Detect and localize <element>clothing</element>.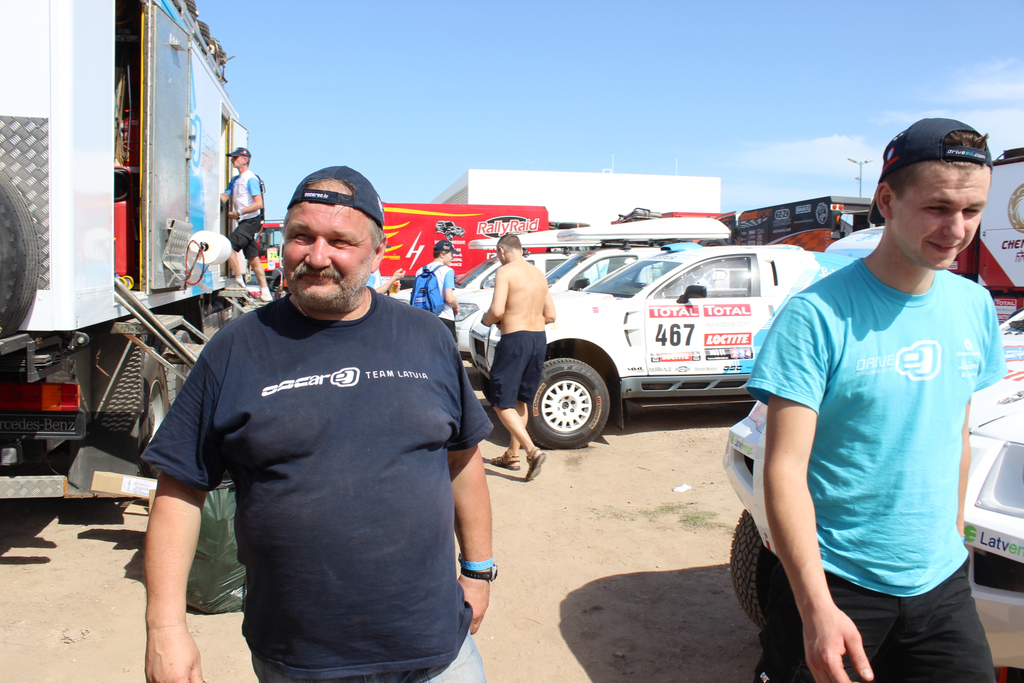
Localized at l=406, t=260, r=459, b=348.
